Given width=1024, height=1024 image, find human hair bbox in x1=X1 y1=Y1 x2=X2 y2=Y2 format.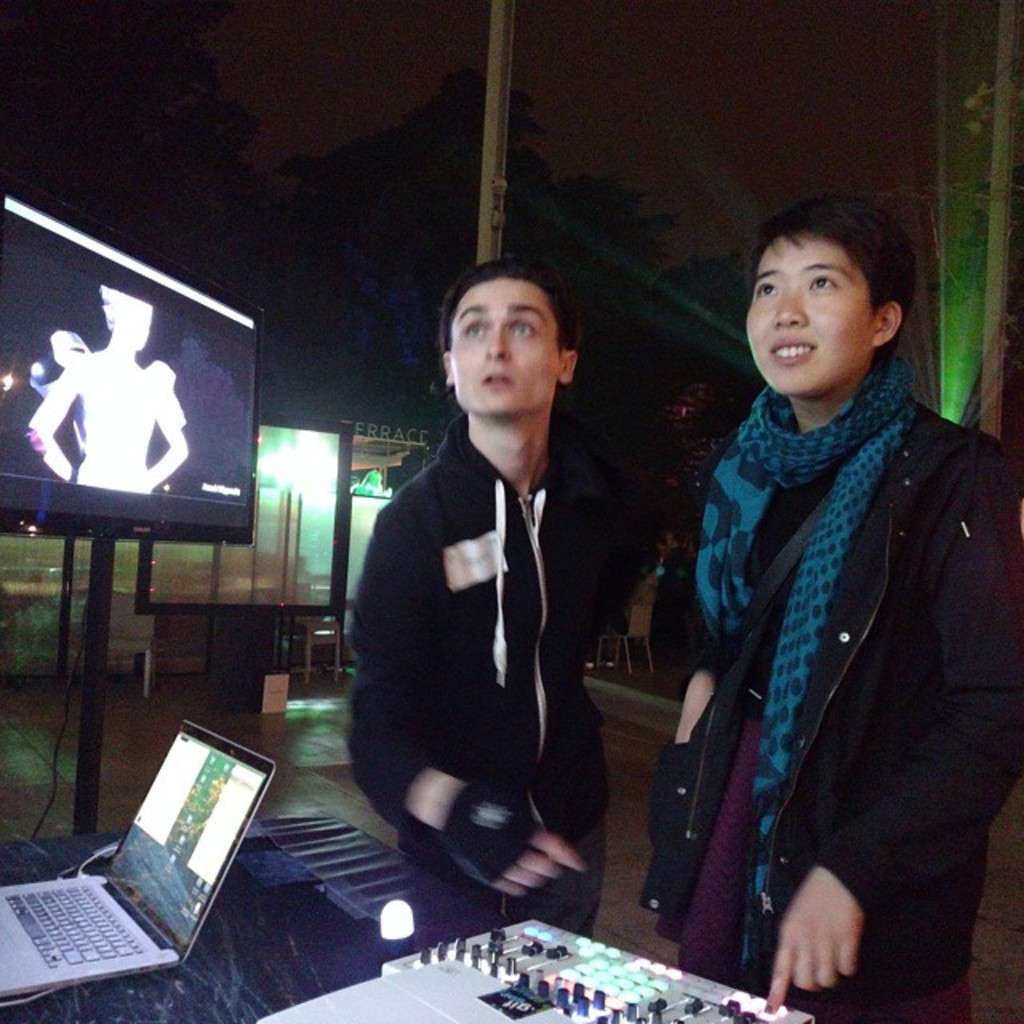
x1=438 y1=253 x2=581 y2=371.
